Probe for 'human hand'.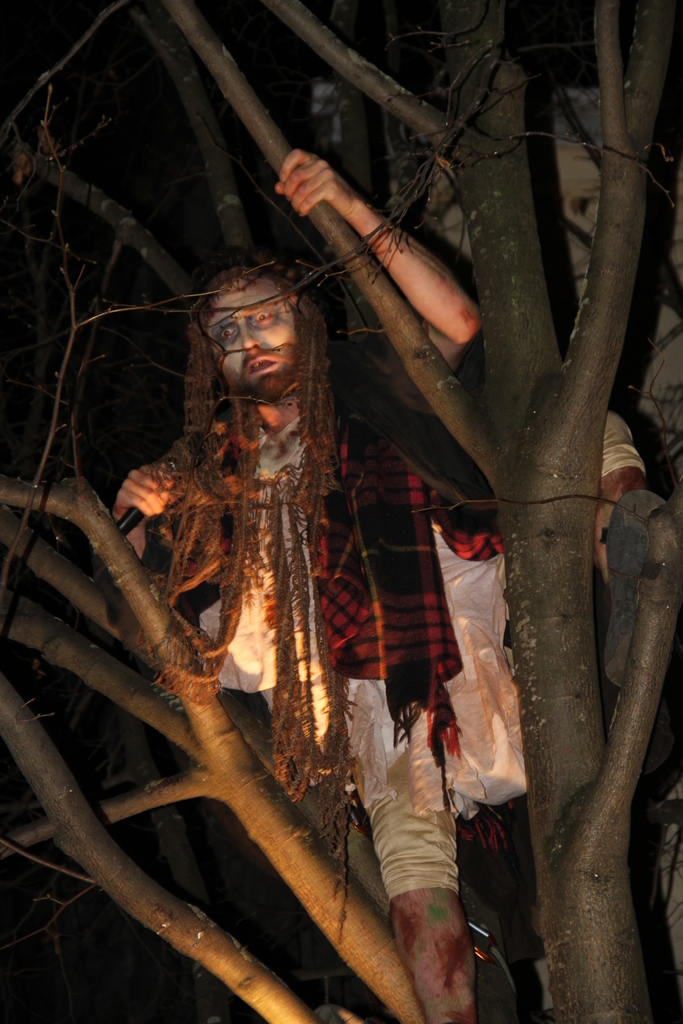
Probe result: rect(113, 467, 174, 558).
